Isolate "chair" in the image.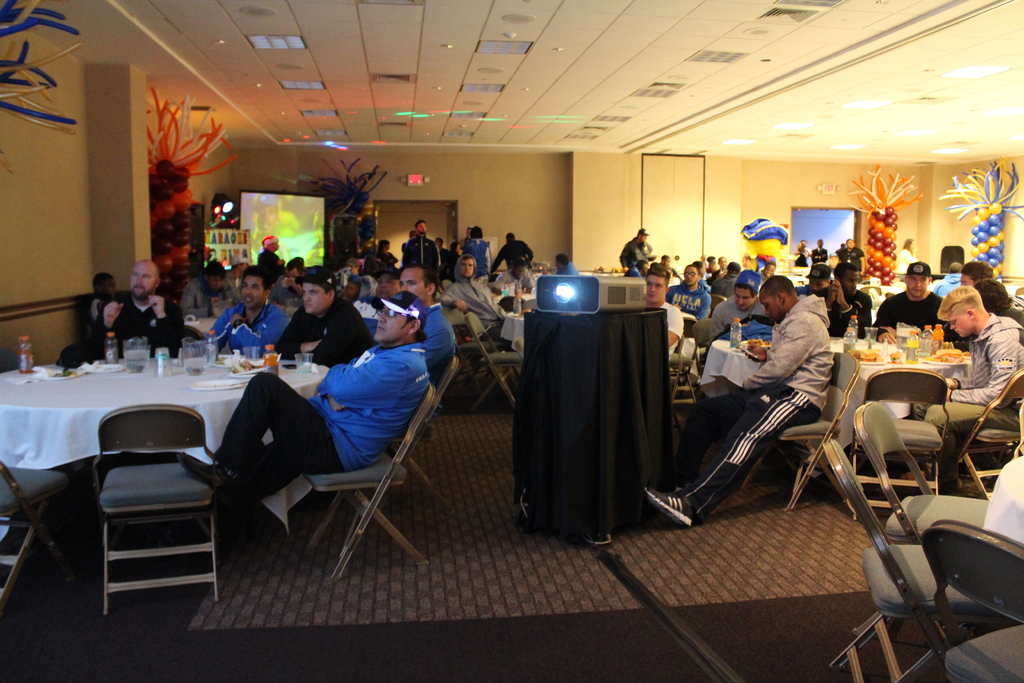
Isolated region: Rect(916, 515, 1023, 682).
